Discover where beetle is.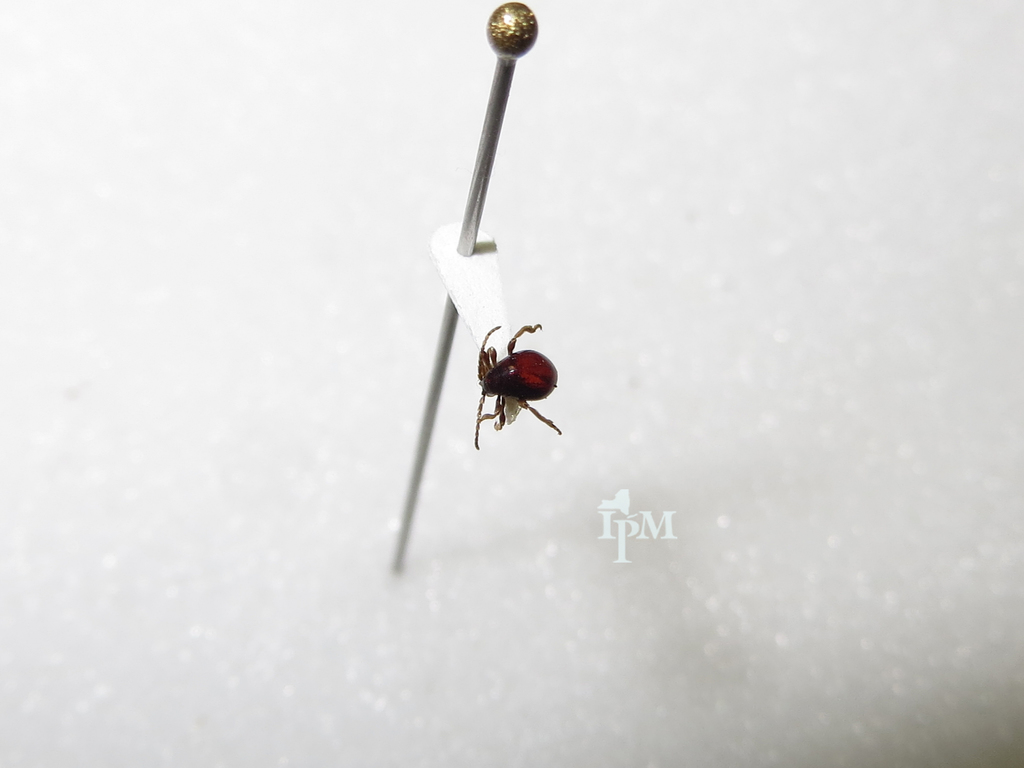
Discovered at <bbox>465, 319, 556, 436</bbox>.
